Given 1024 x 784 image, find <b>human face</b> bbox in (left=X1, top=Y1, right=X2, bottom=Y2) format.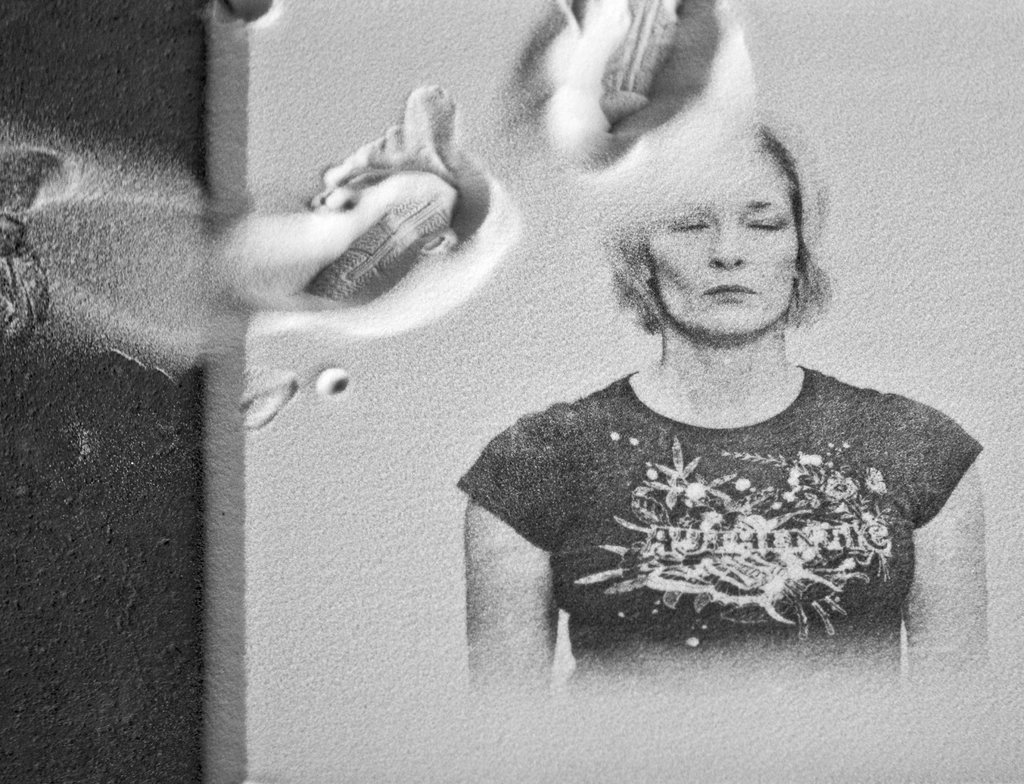
(left=646, top=149, right=798, bottom=341).
